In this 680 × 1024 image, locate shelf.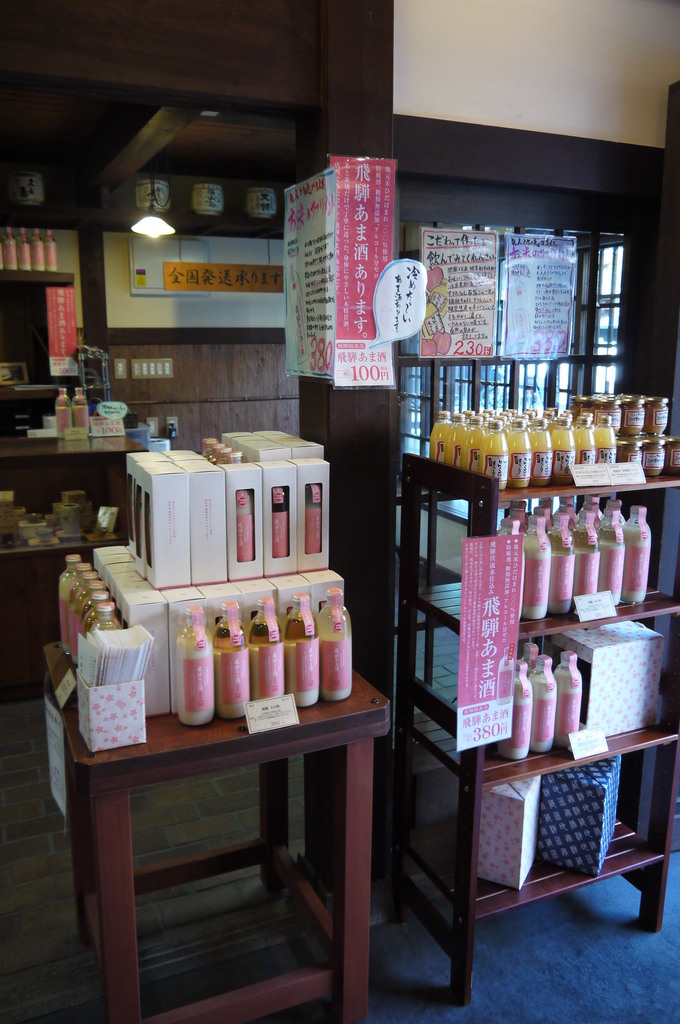
Bounding box: (0,421,150,710).
